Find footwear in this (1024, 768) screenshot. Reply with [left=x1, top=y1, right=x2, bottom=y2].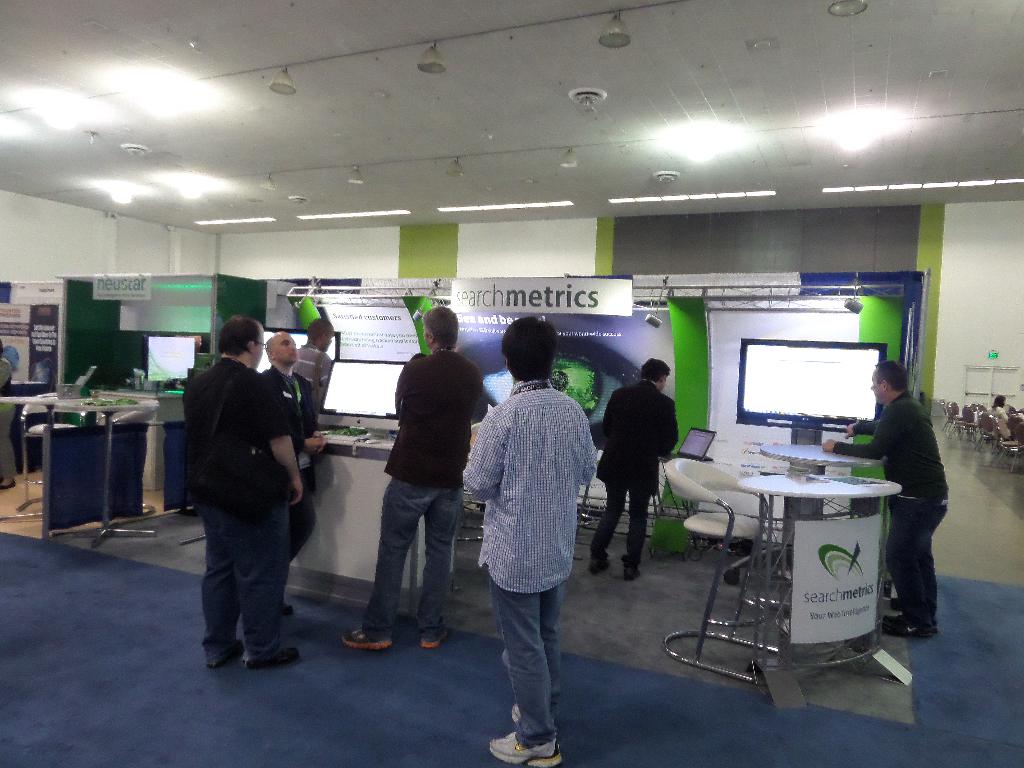
[left=238, top=637, right=306, bottom=675].
